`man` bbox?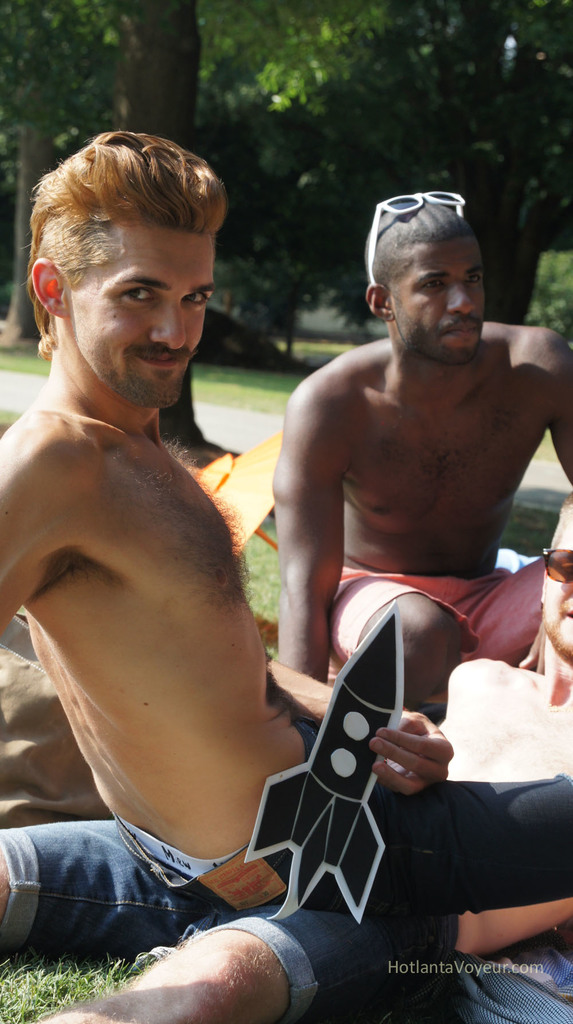
(x1=0, y1=125, x2=572, y2=927)
